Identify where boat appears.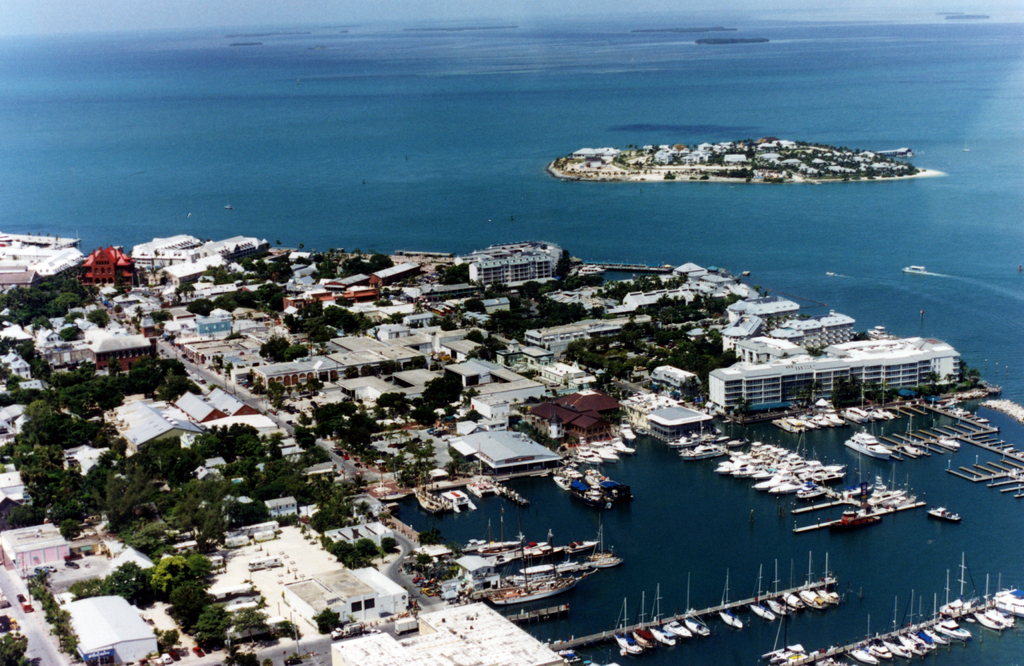
Appears at [780, 592, 806, 614].
